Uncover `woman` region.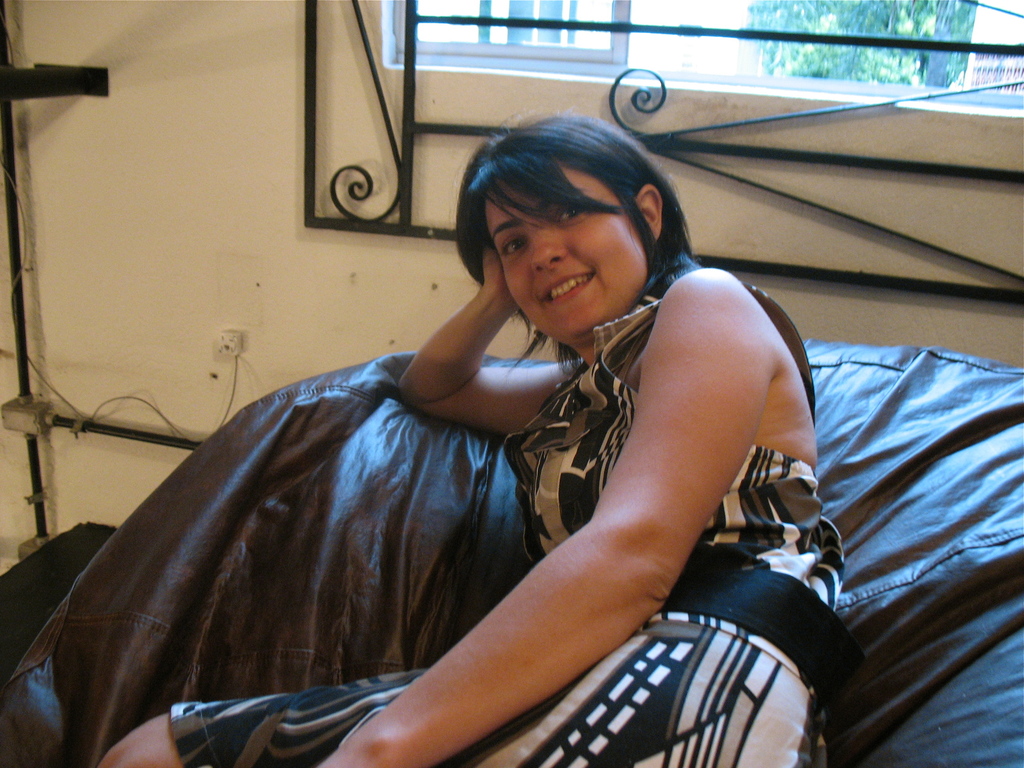
Uncovered: 141,101,771,767.
